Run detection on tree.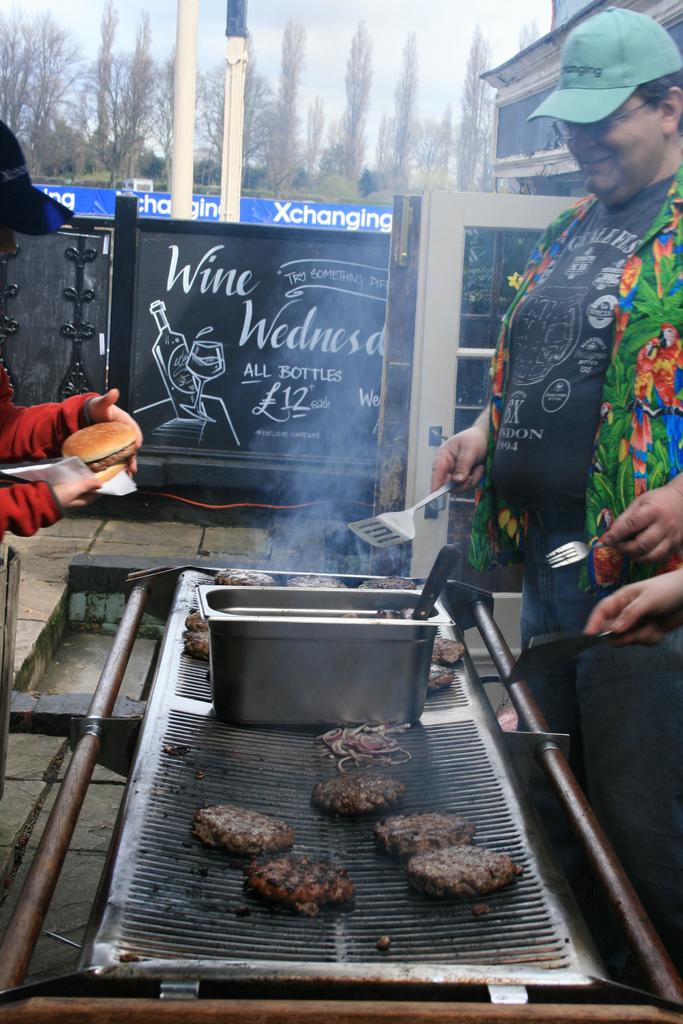
Result: box(455, 25, 493, 184).
